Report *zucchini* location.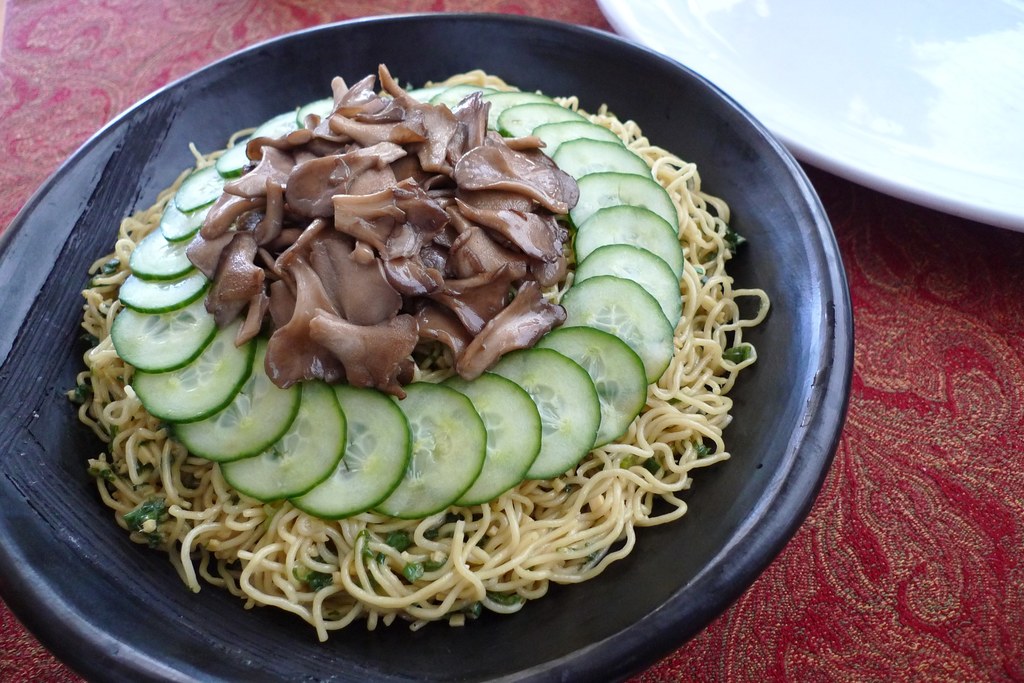
Report: [x1=116, y1=266, x2=215, y2=312].
